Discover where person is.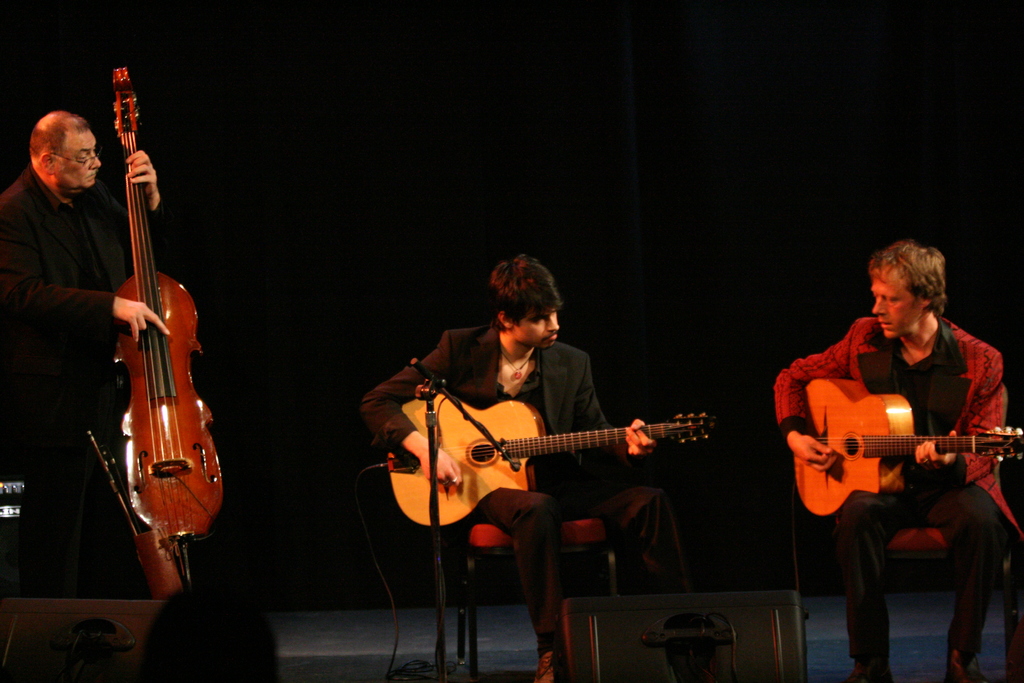
Discovered at 361/251/715/682.
